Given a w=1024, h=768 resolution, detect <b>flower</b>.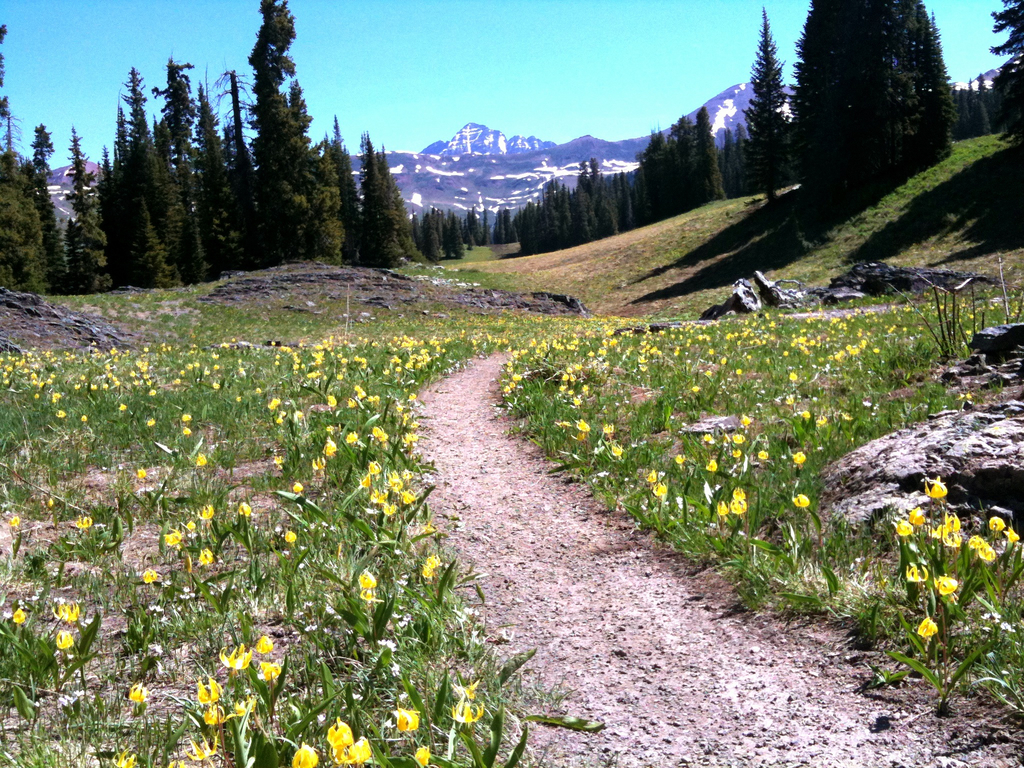
(230, 695, 259, 716).
